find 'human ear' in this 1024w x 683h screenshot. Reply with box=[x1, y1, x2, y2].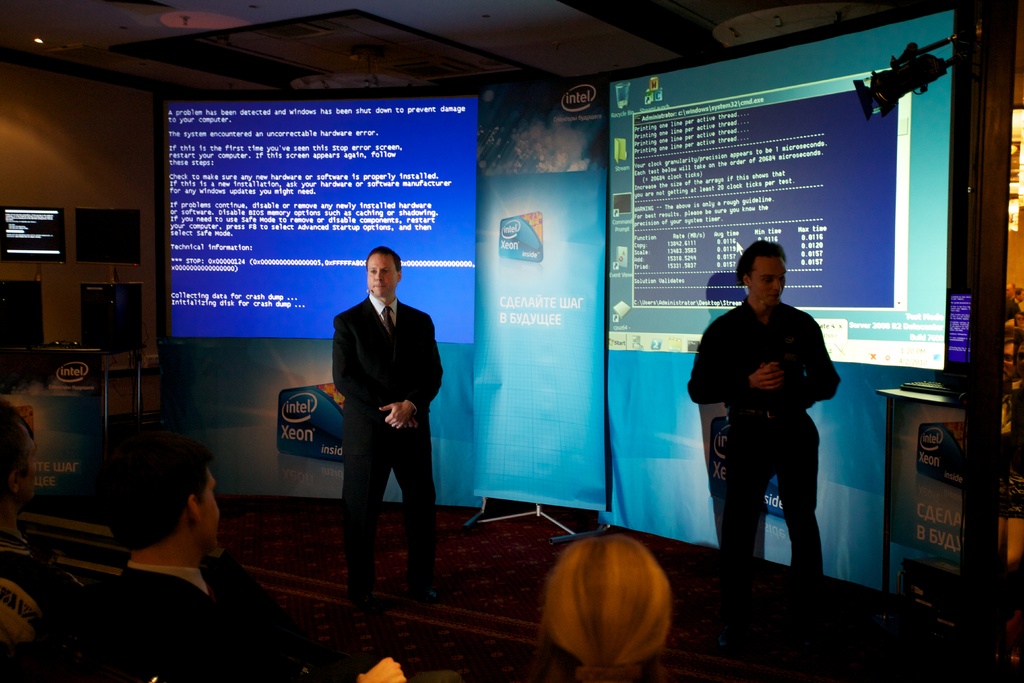
box=[191, 493, 197, 518].
